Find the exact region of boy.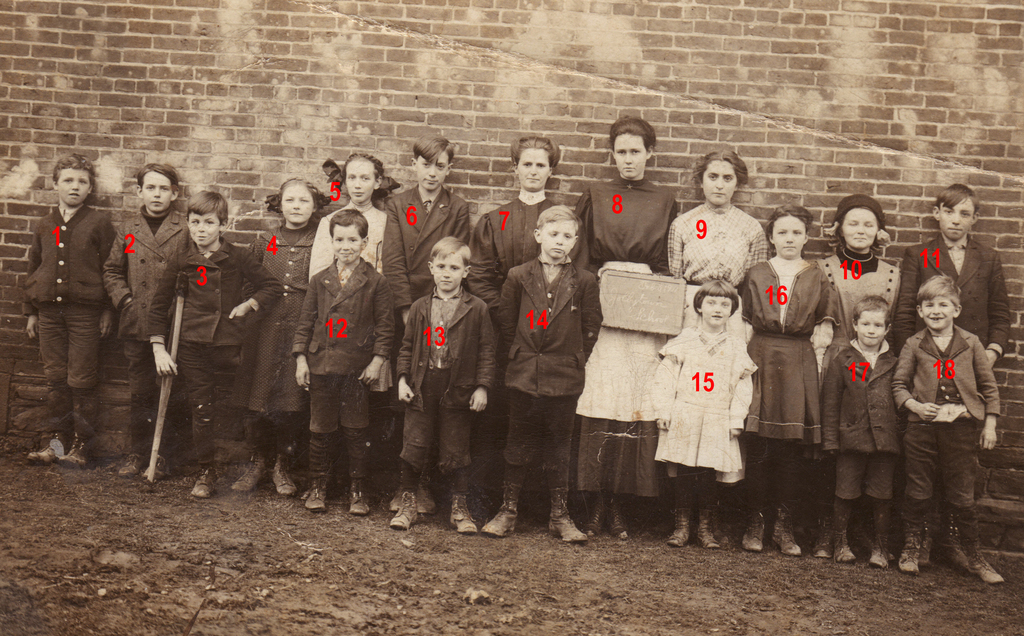
Exact region: 898:182:1004:581.
